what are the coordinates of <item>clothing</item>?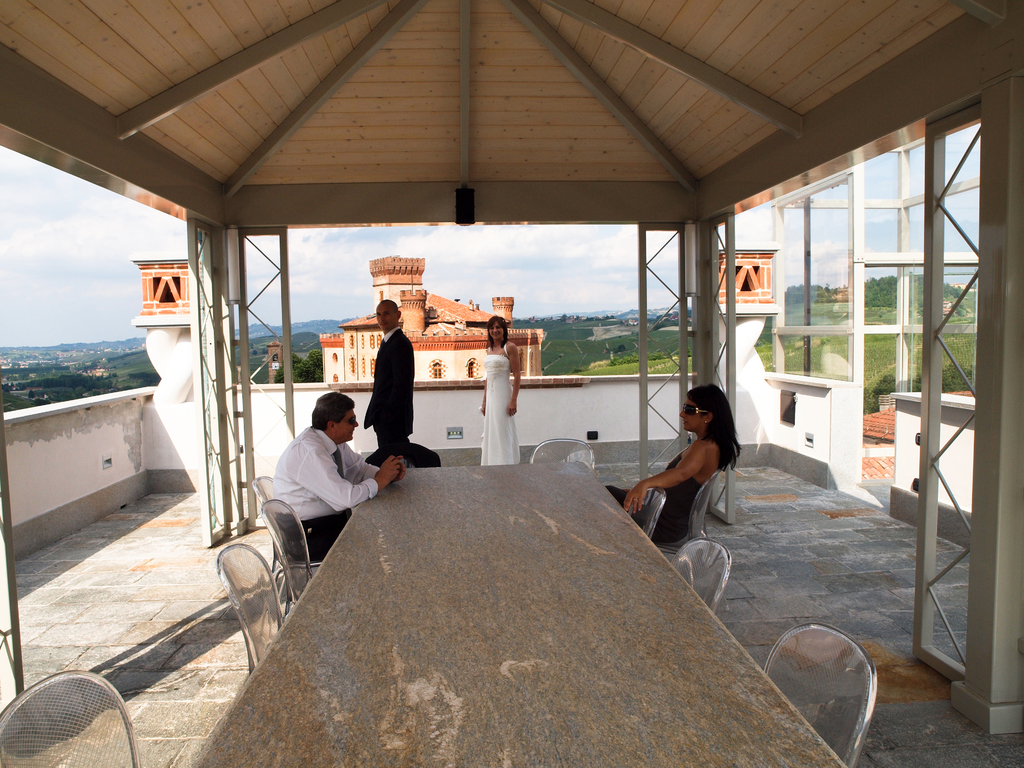
(left=607, top=449, right=711, bottom=543).
